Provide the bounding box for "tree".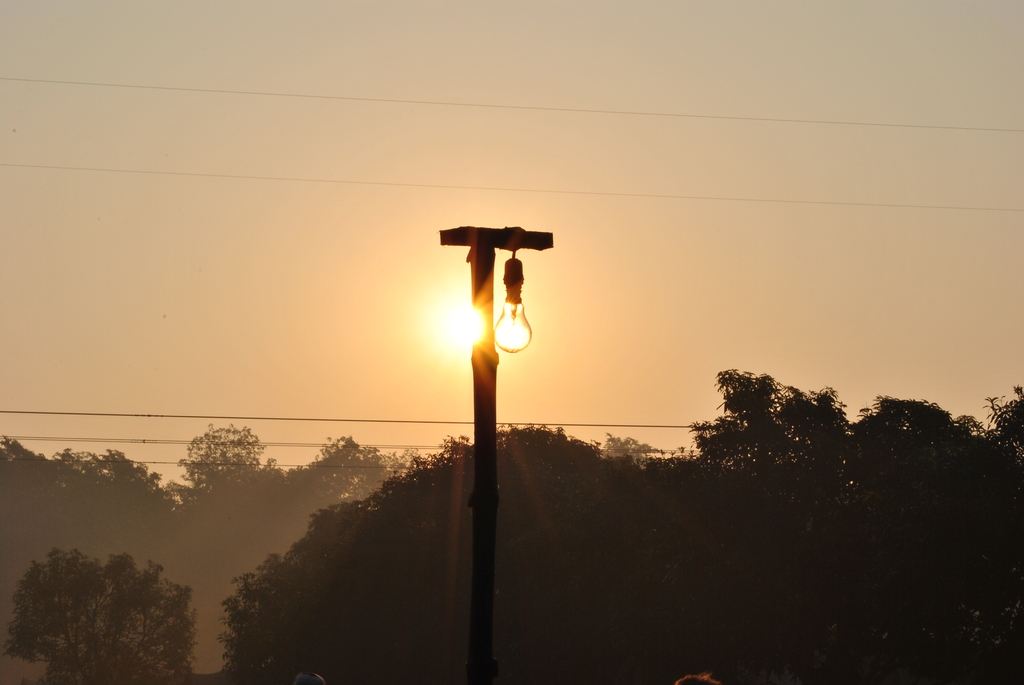
{"x1": 221, "y1": 426, "x2": 682, "y2": 684}.
